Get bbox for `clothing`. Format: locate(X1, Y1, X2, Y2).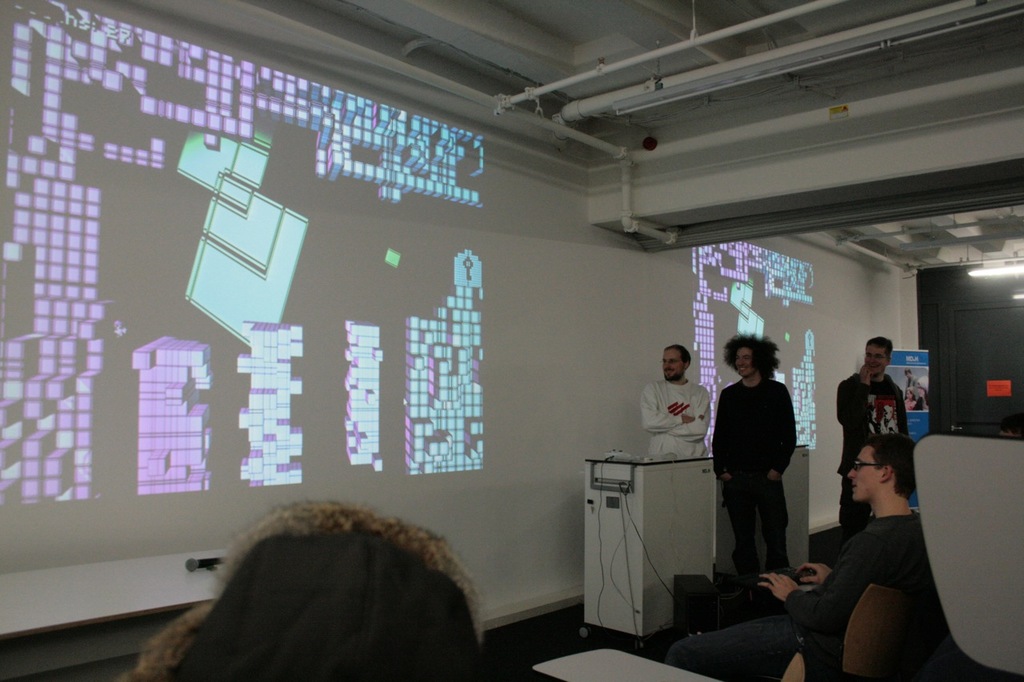
locate(644, 381, 714, 458).
